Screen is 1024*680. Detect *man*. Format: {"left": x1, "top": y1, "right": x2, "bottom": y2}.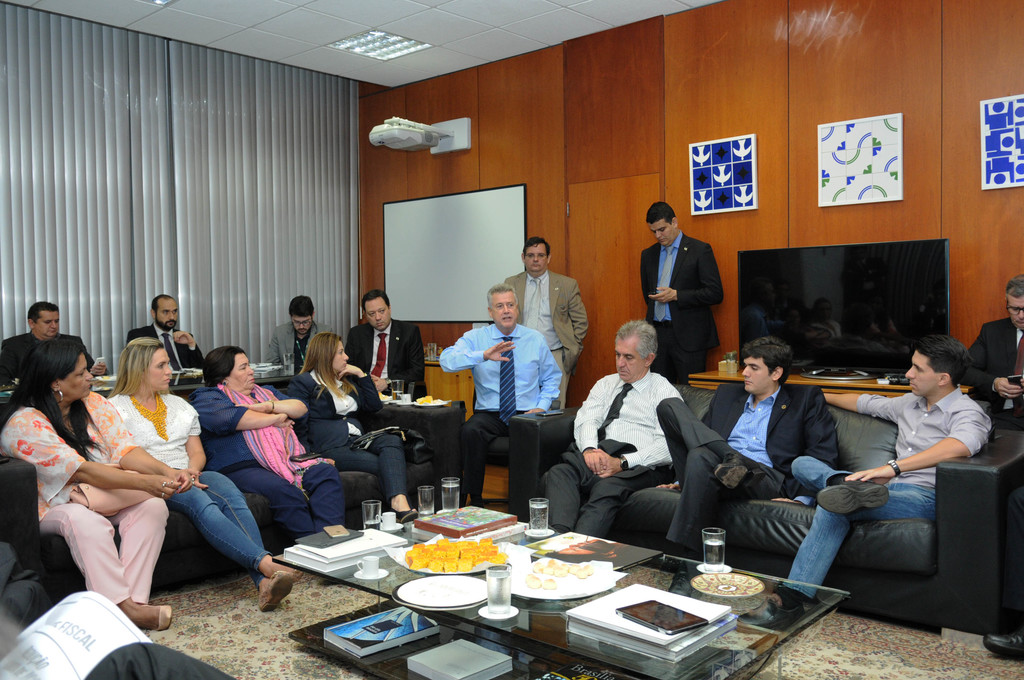
{"left": 257, "top": 295, "right": 339, "bottom": 376}.
